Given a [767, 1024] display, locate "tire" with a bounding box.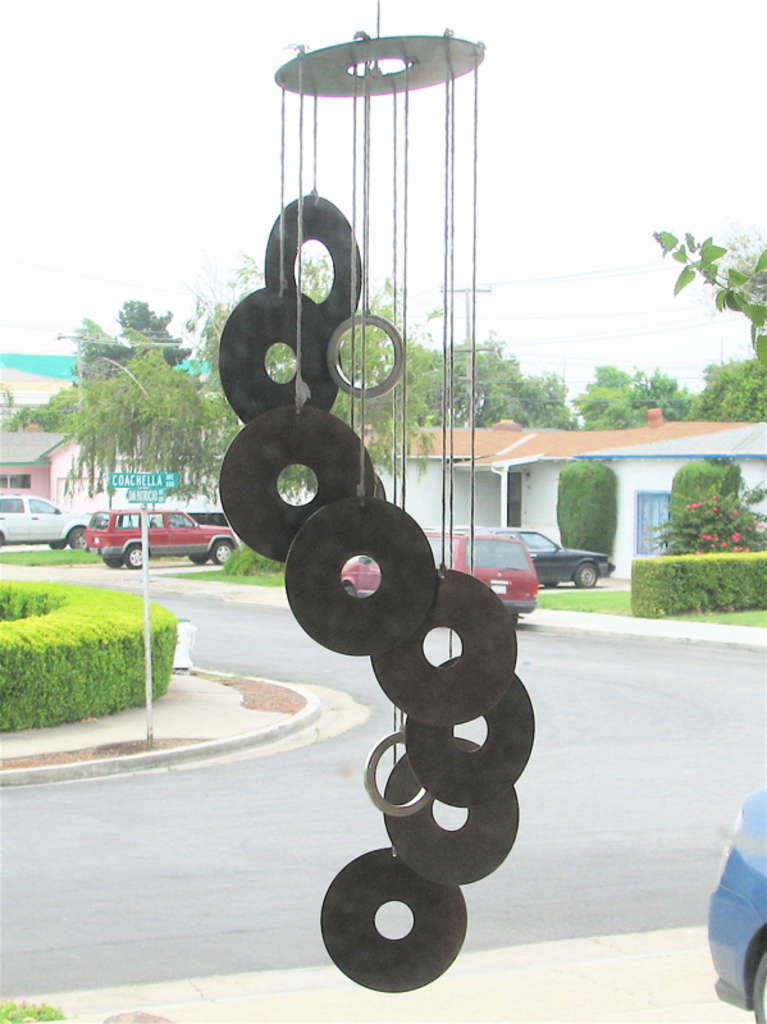
Located: box=[213, 540, 236, 567].
